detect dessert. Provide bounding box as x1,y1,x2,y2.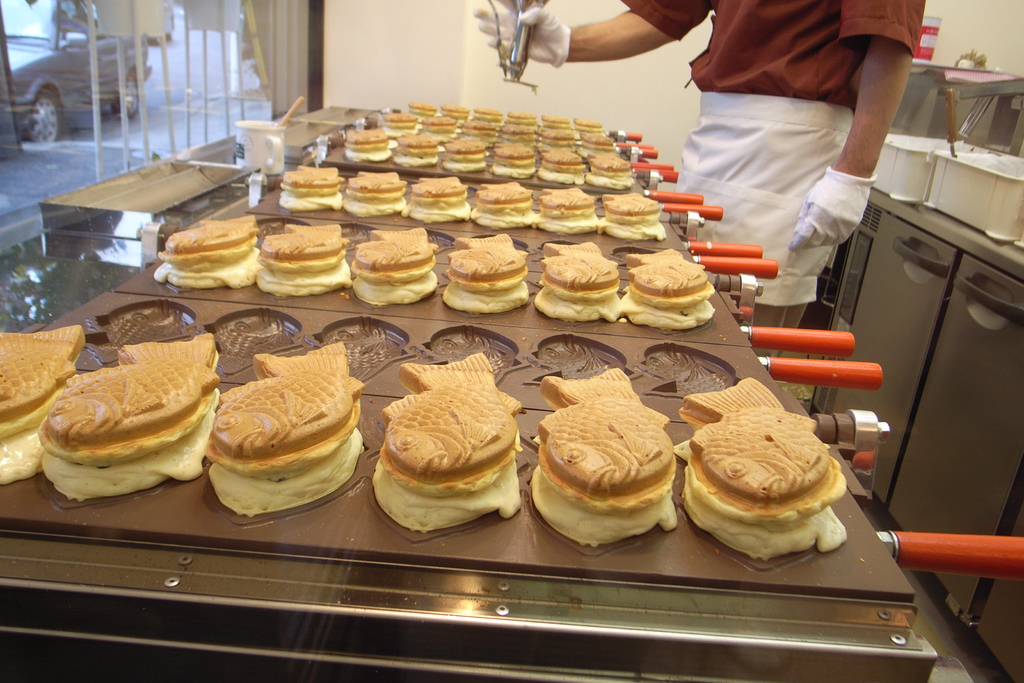
0,324,92,483.
